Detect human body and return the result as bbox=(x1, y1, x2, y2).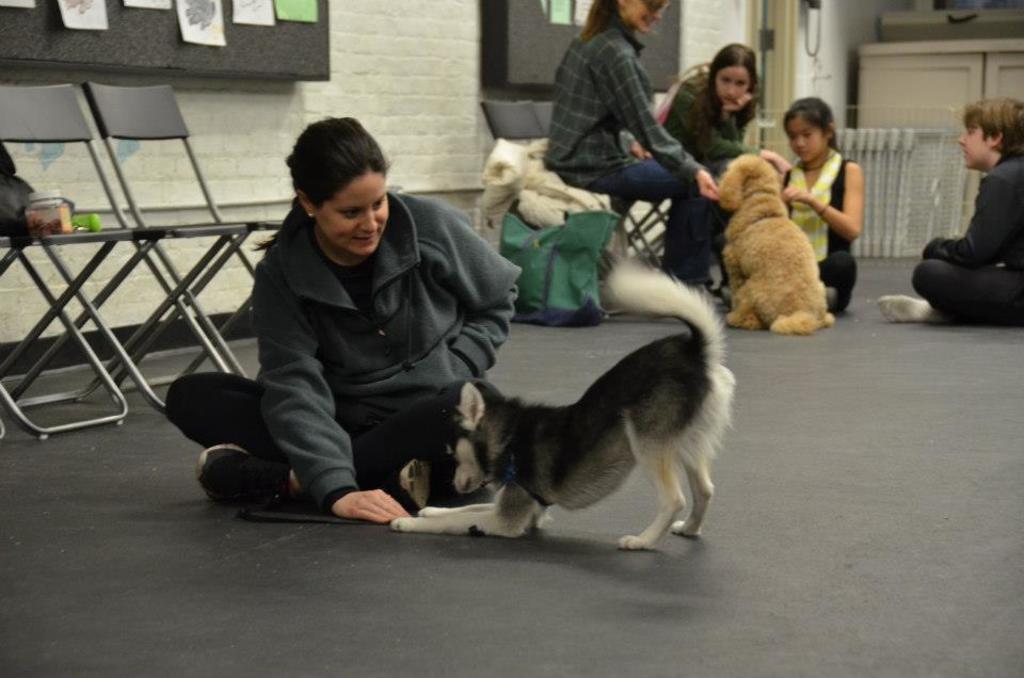
bbox=(877, 150, 1023, 324).
